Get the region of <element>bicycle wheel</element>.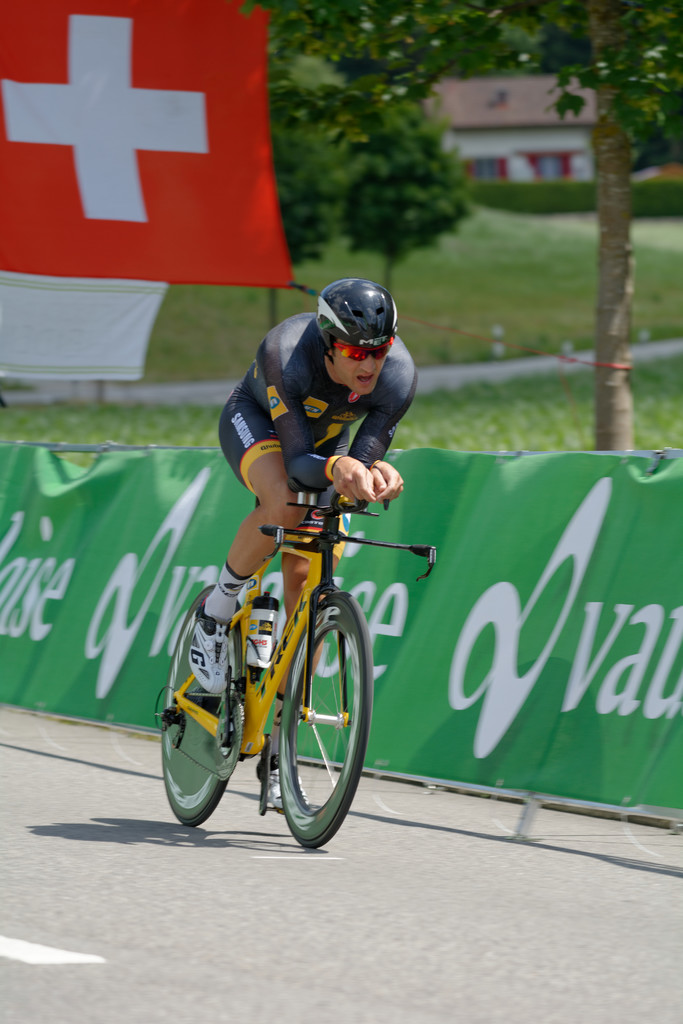
158 584 239 822.
